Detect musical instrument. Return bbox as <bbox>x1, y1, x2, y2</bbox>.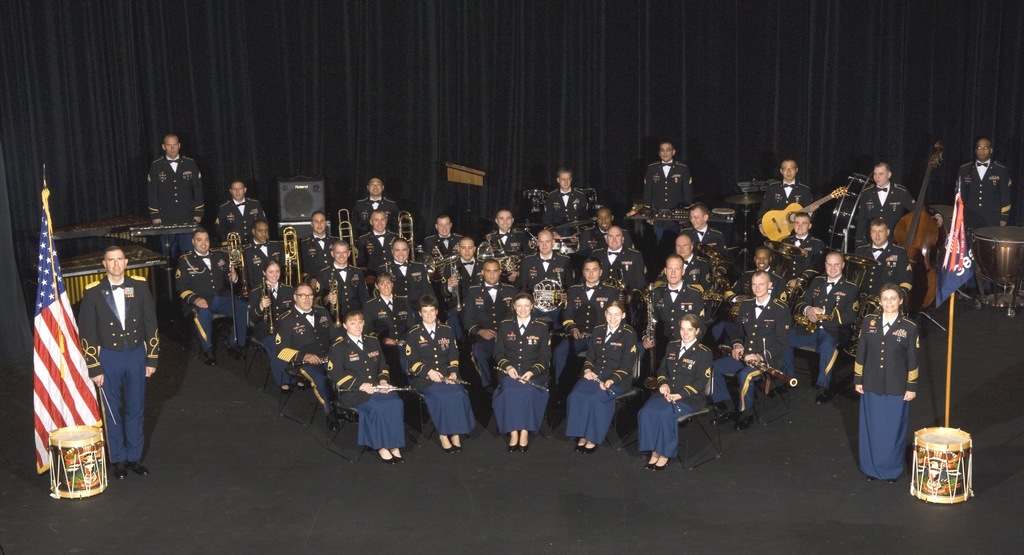
<bbox>972, 227, 1023, 284</bbox>.
